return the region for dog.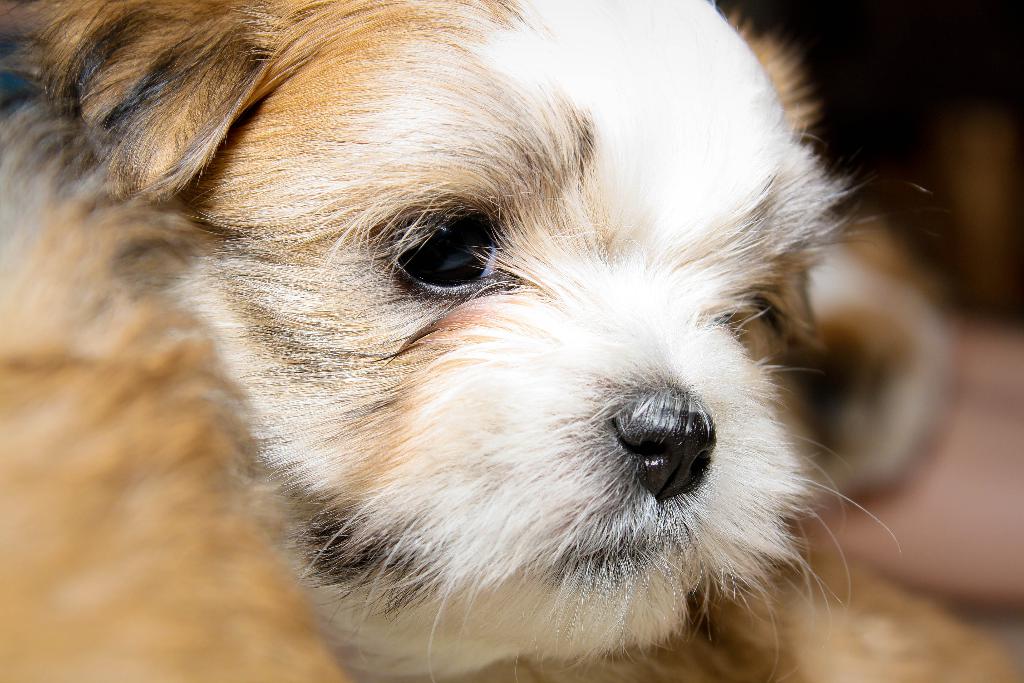
0/0/968/682.
